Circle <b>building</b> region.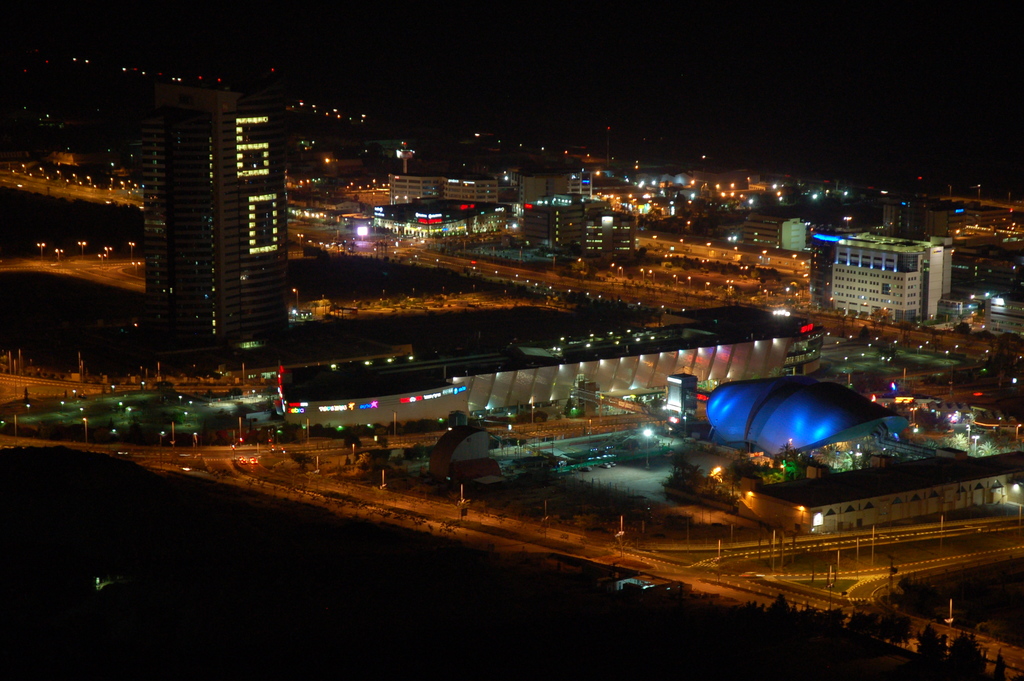
Region: <bbox>139, 97, 291, 356</bbox>.
